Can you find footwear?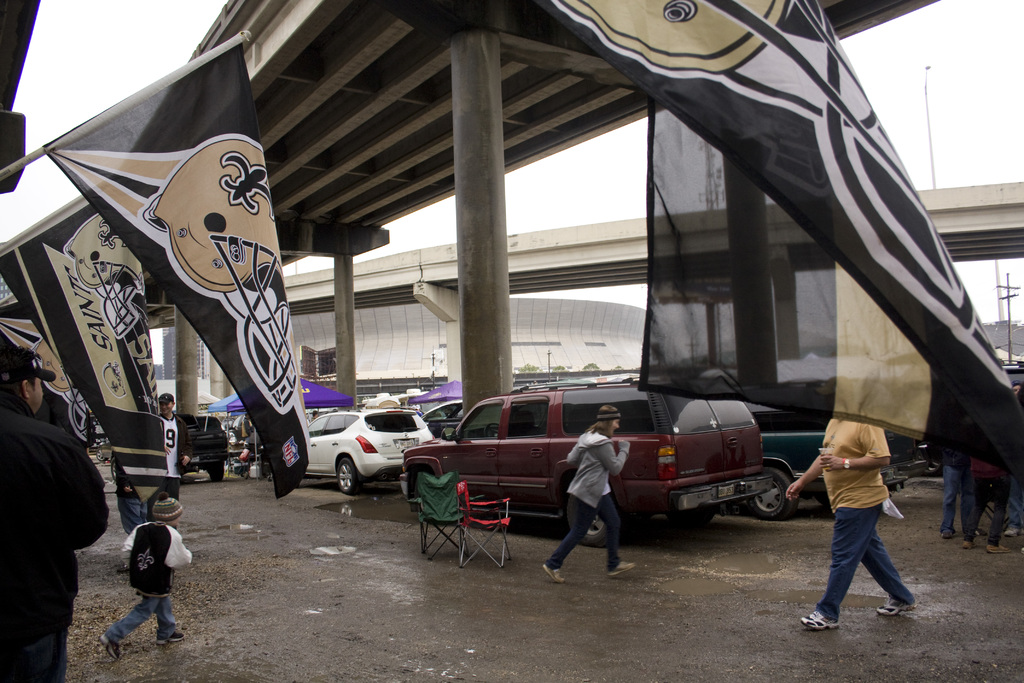
Yes, bounding box: [976,529,986,537].
